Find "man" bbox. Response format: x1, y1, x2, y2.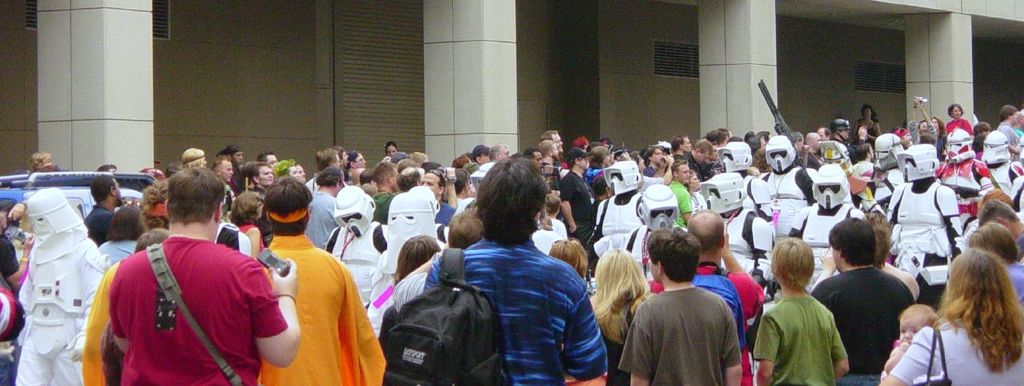
425, 155, 606, 385.
